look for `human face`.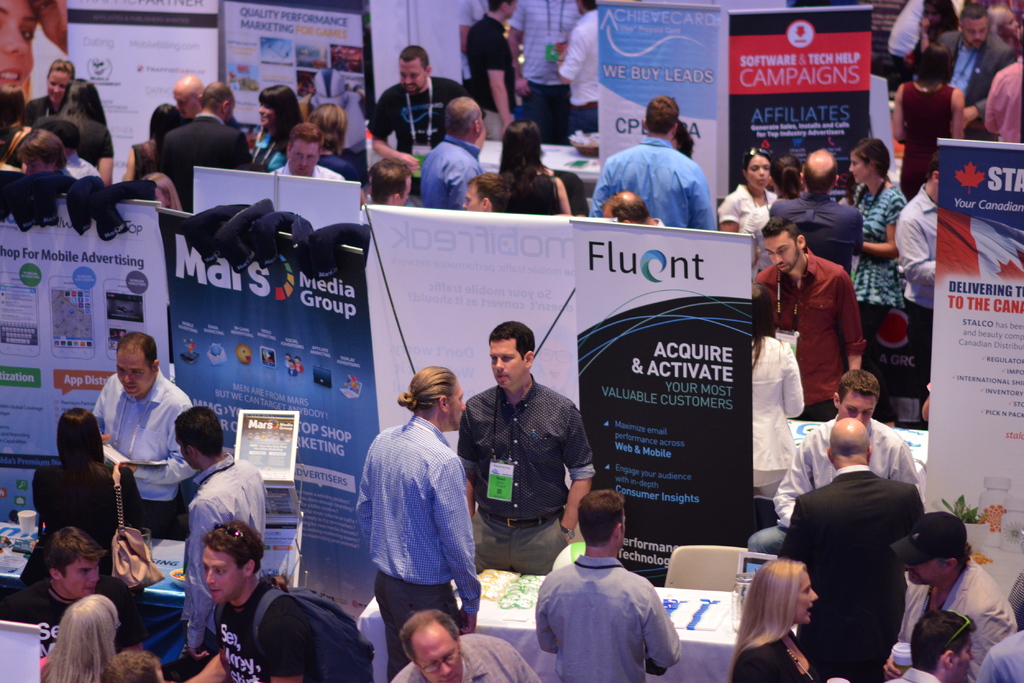
Found: 460,185,481,213.
